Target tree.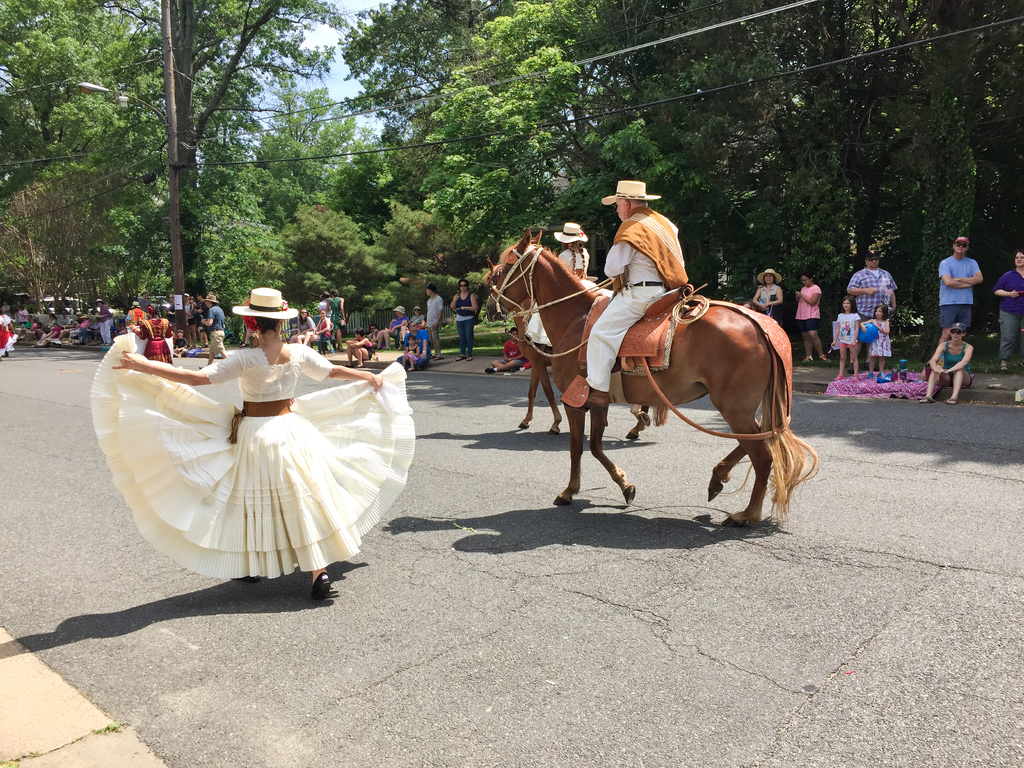
Target region: left=419, top=0, right=1023, bottom=371.
